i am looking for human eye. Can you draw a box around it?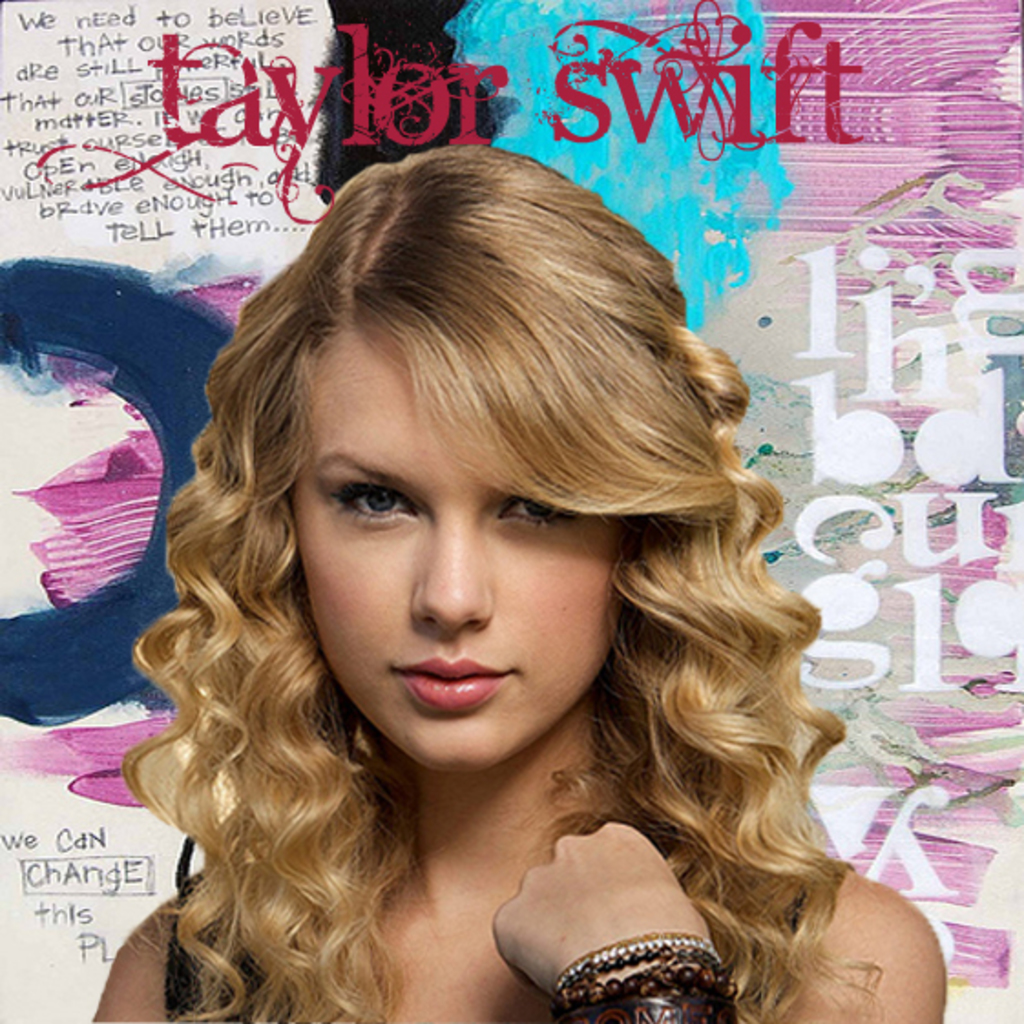
Sure, the bounding box is (left=319, top=475, right=420, bottom=533).
